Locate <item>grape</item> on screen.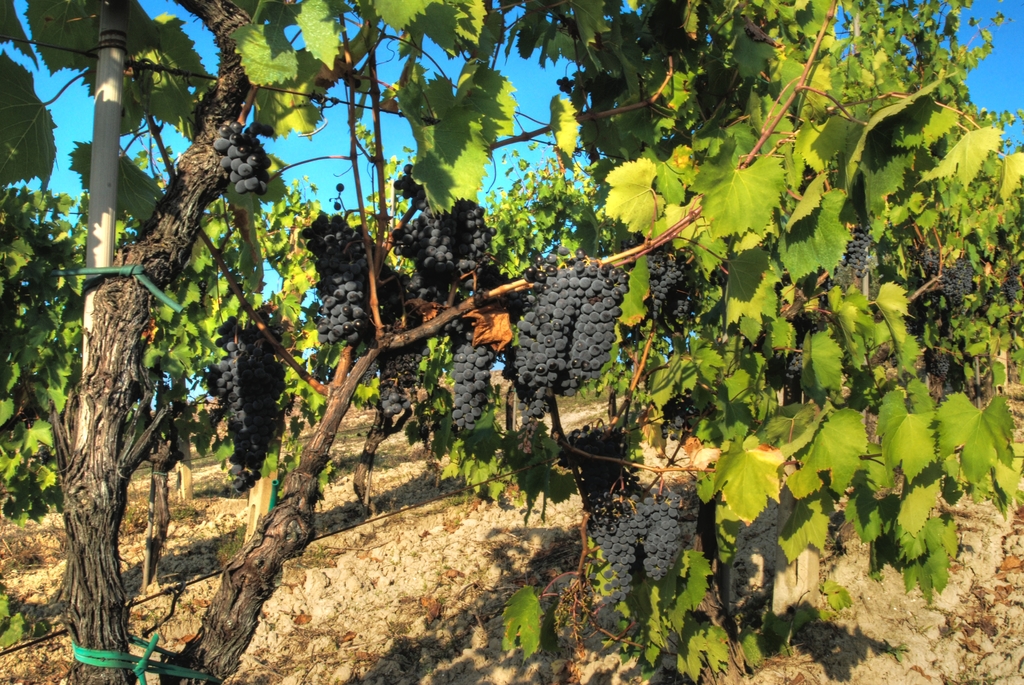
On screen at locate(334, 201, 340, 210).
